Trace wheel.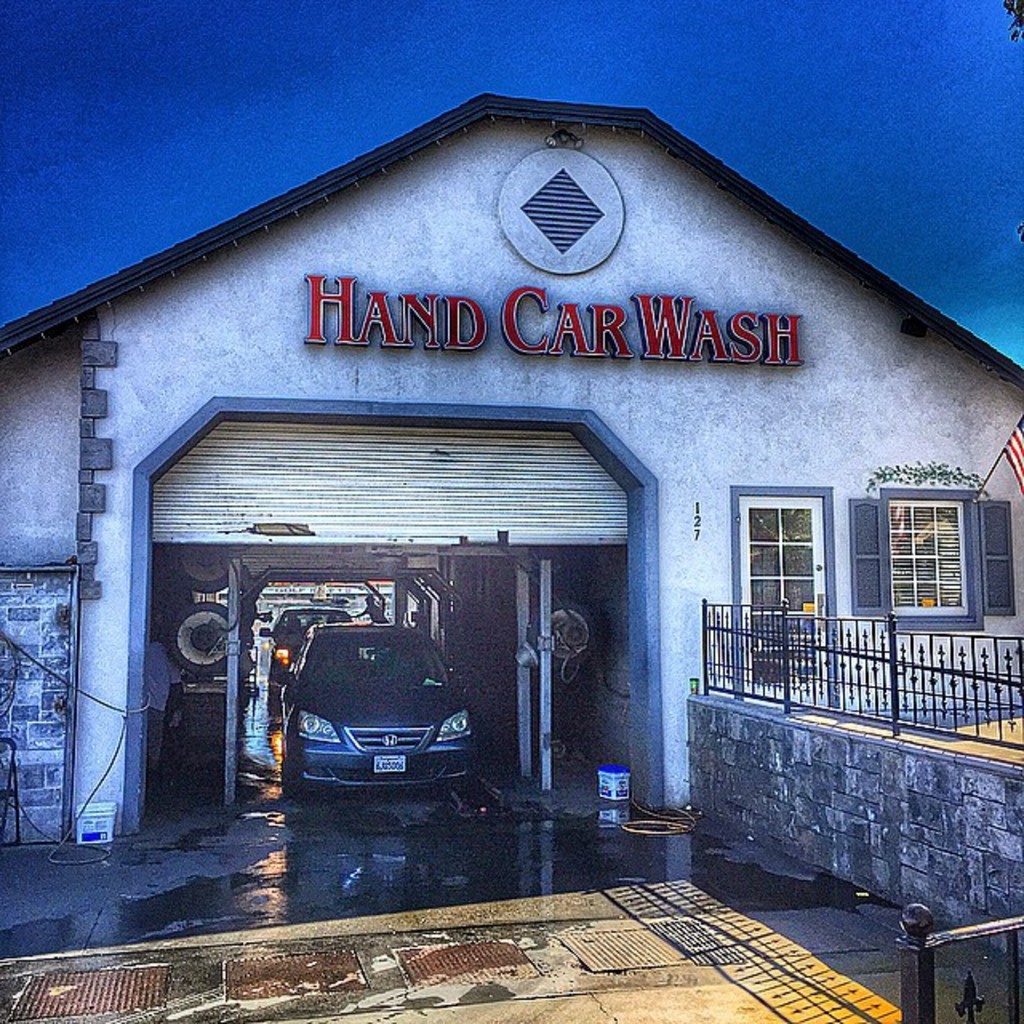
Traced to bbox(170, 602, 242, 685).
